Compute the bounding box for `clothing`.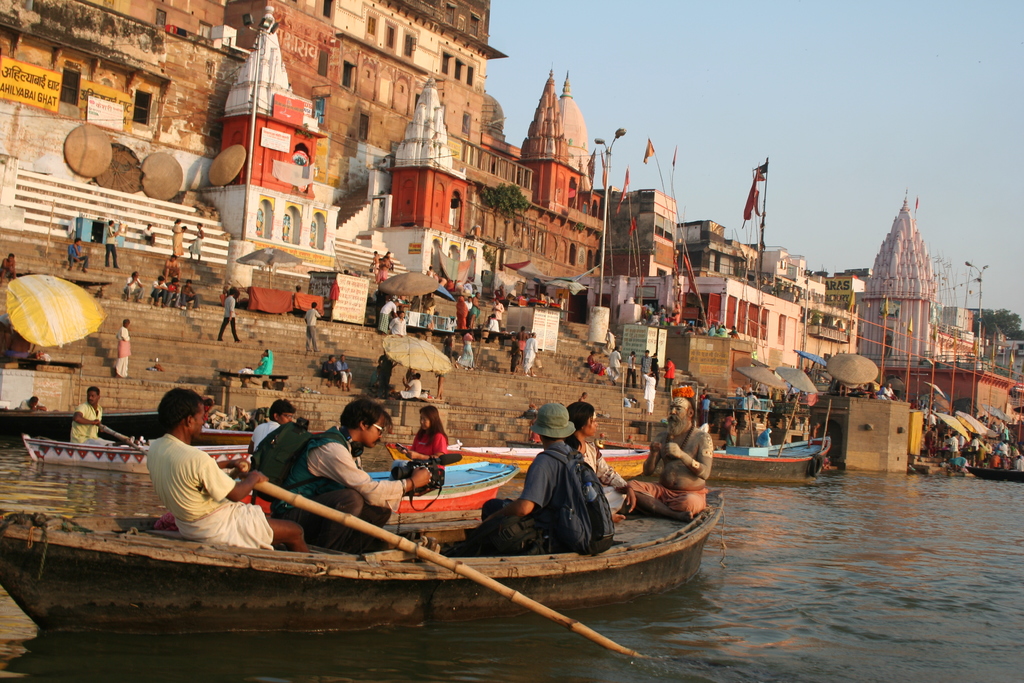
<bbox>575, 416, 636, 525</bbox>.
